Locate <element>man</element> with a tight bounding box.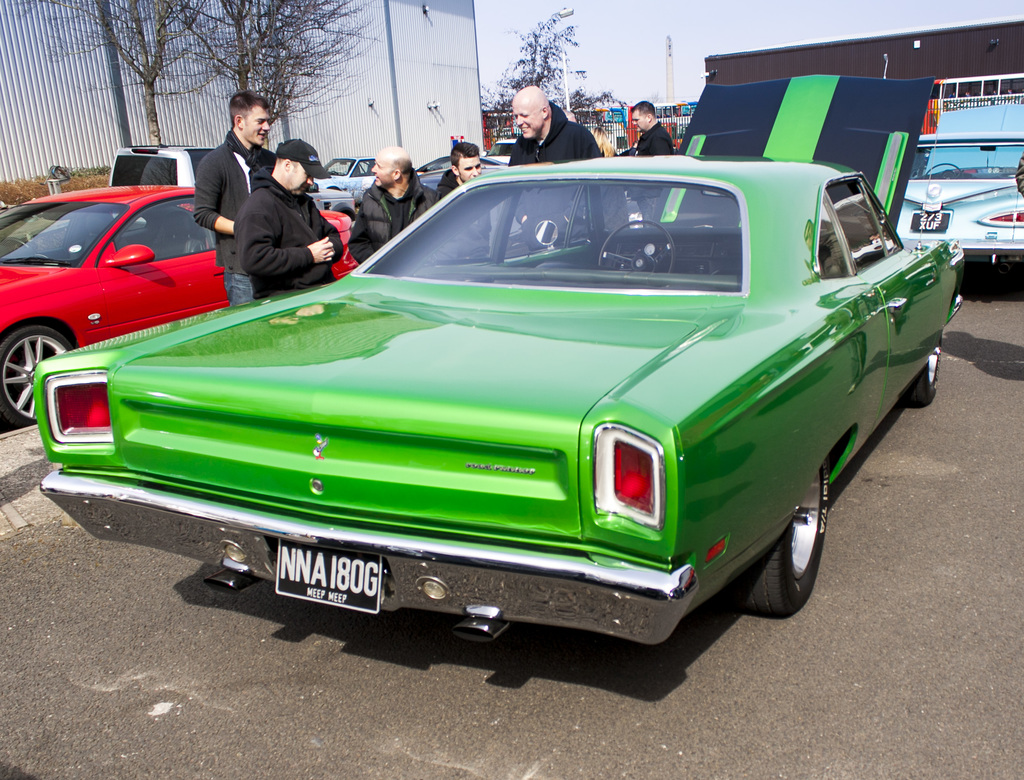
box(625, 99, 675, 227).
